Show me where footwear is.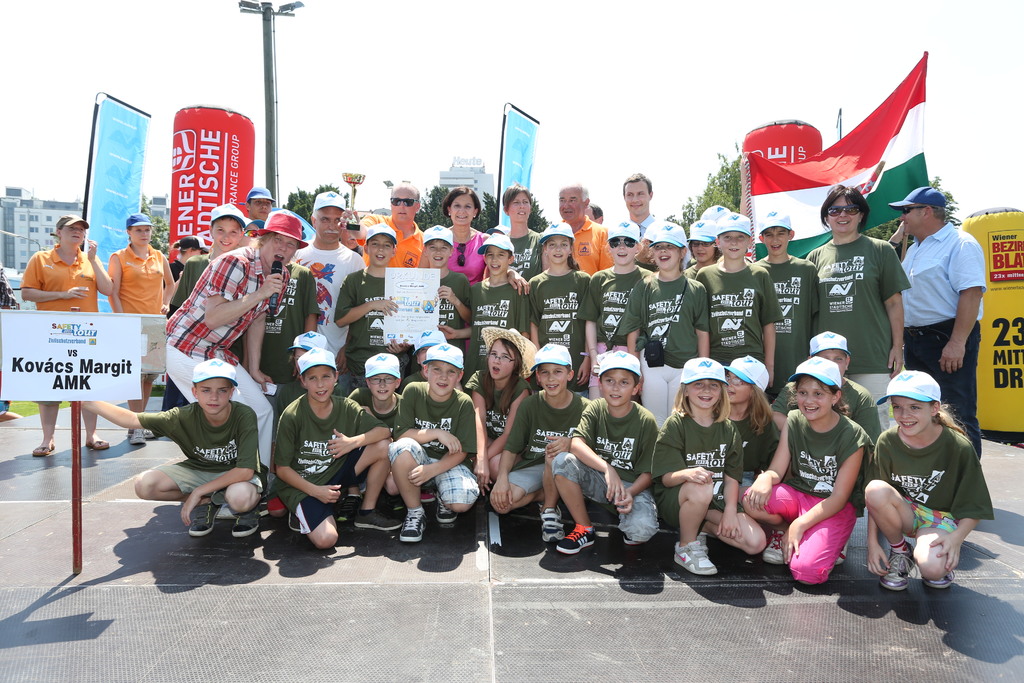
footwear is at [231,507,260,534].
